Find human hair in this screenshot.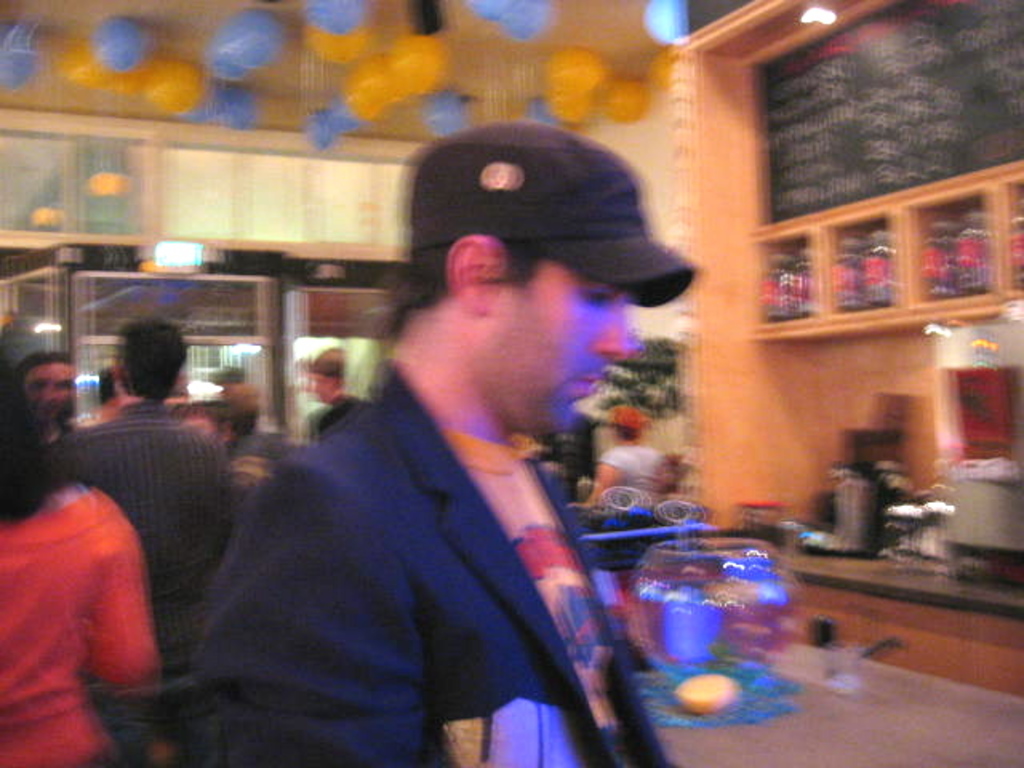
The bounding box for human hair is 301:342:342:370.
